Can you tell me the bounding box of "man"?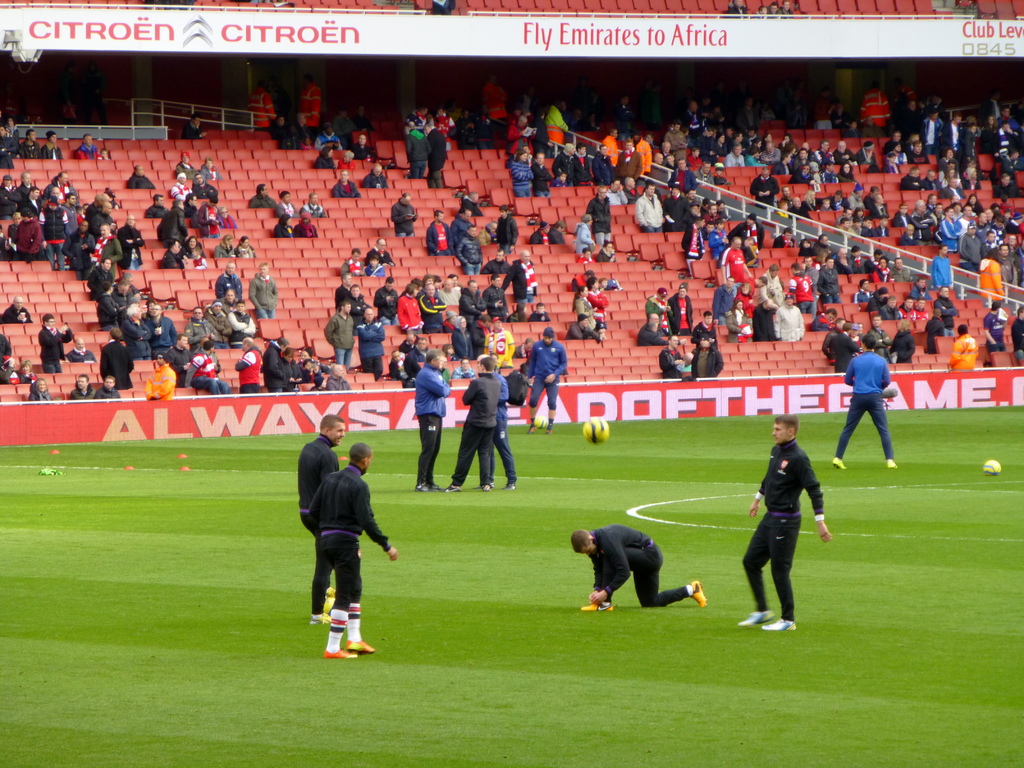
locate(490, 200, 518, 242).
